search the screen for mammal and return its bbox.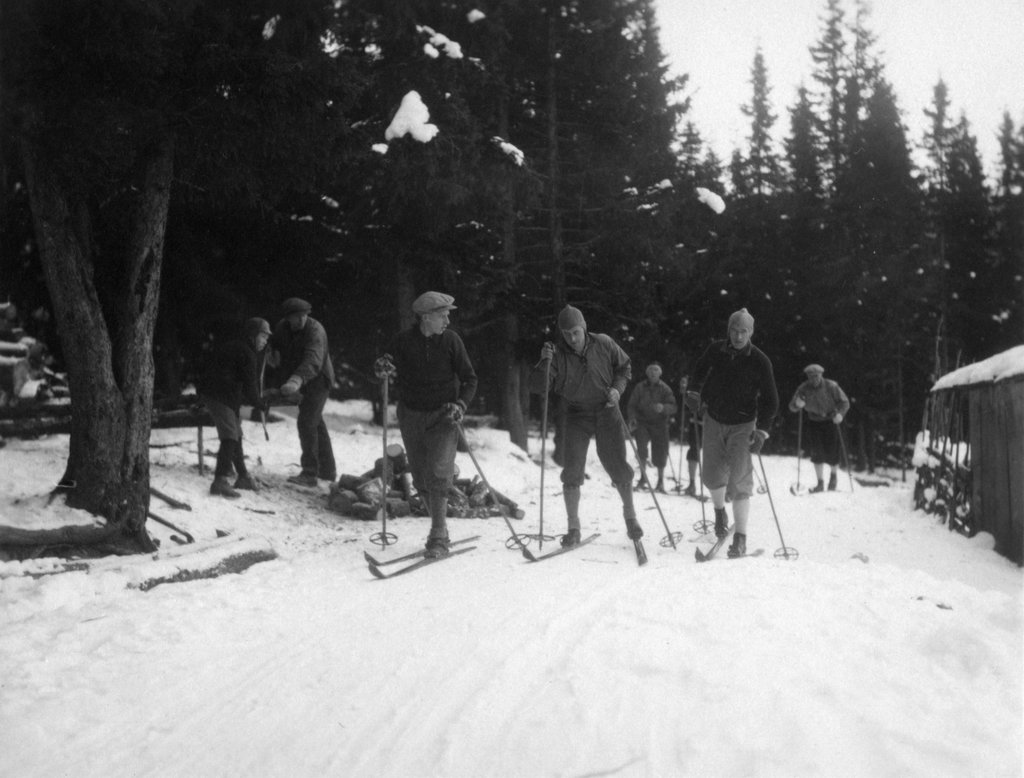
Found: (x1=269, y1=294, x2=338, y2=487).
